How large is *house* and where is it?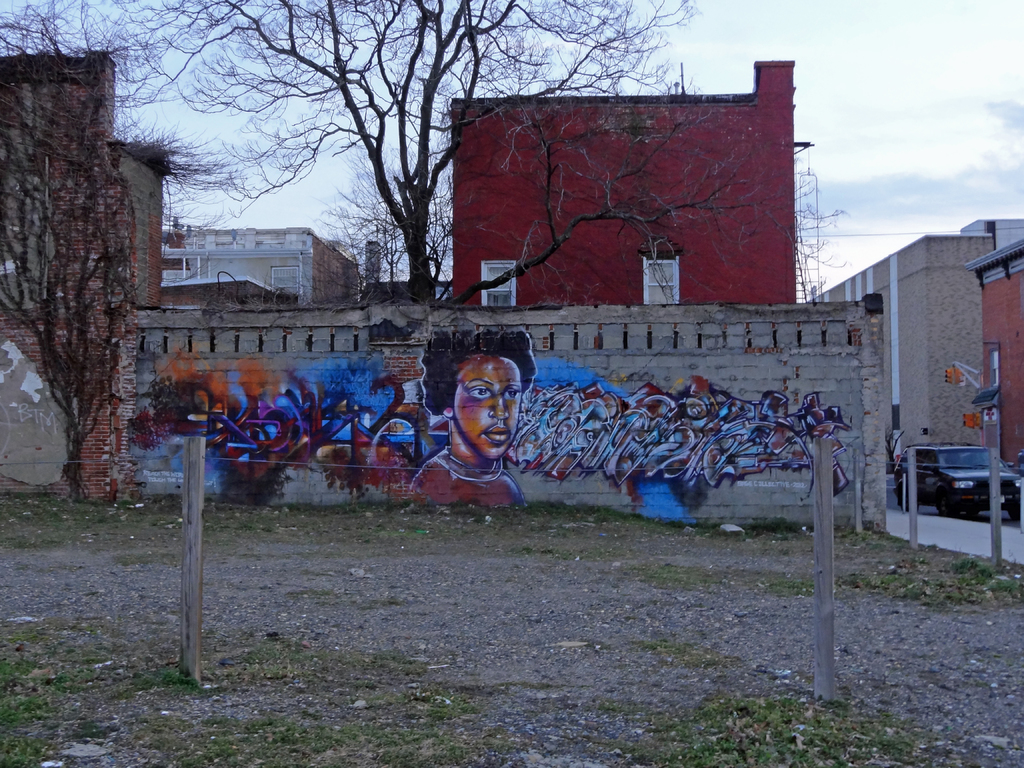
Bounding box: 430 69 830 346.
